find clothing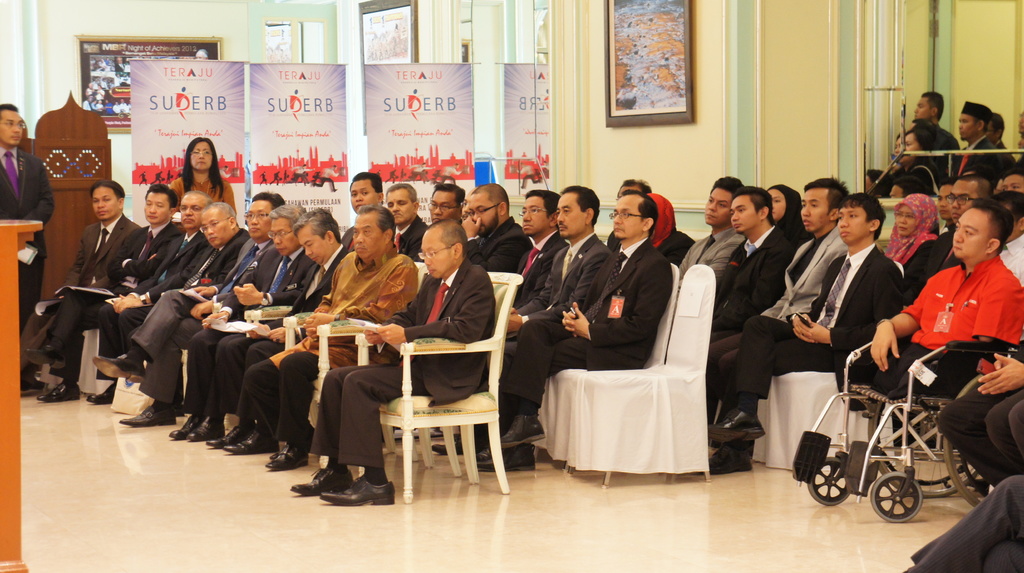
detection(930, 149, 943, 182)
